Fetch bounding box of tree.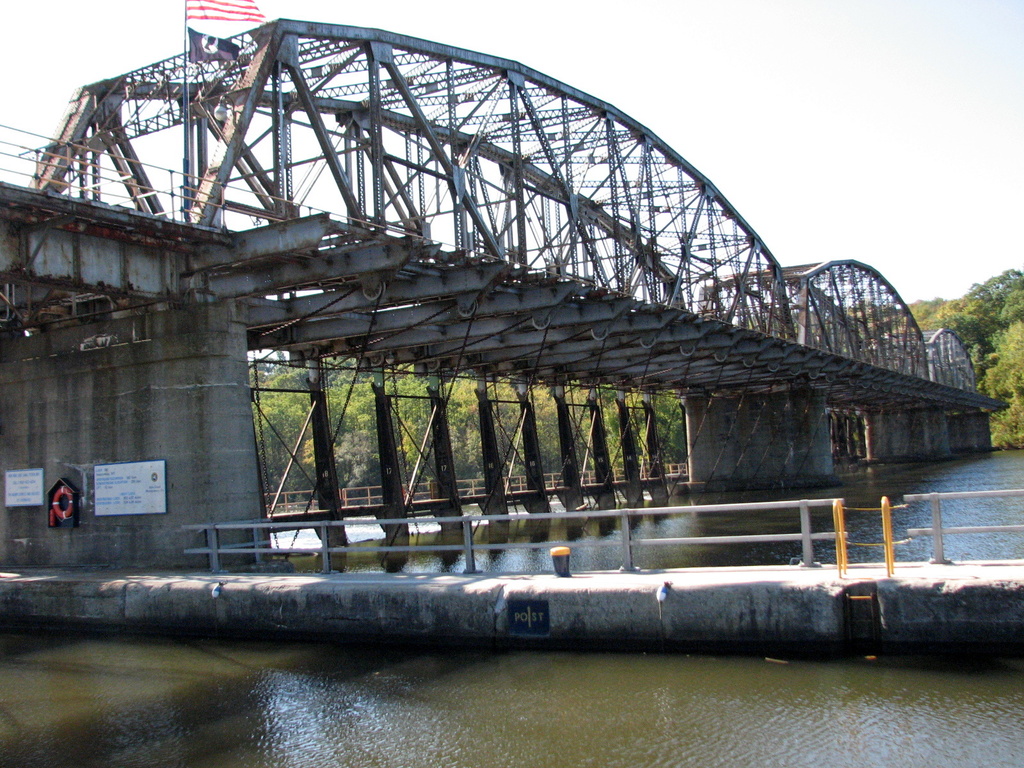
Bbox: [988, 262, 1023, 441].
